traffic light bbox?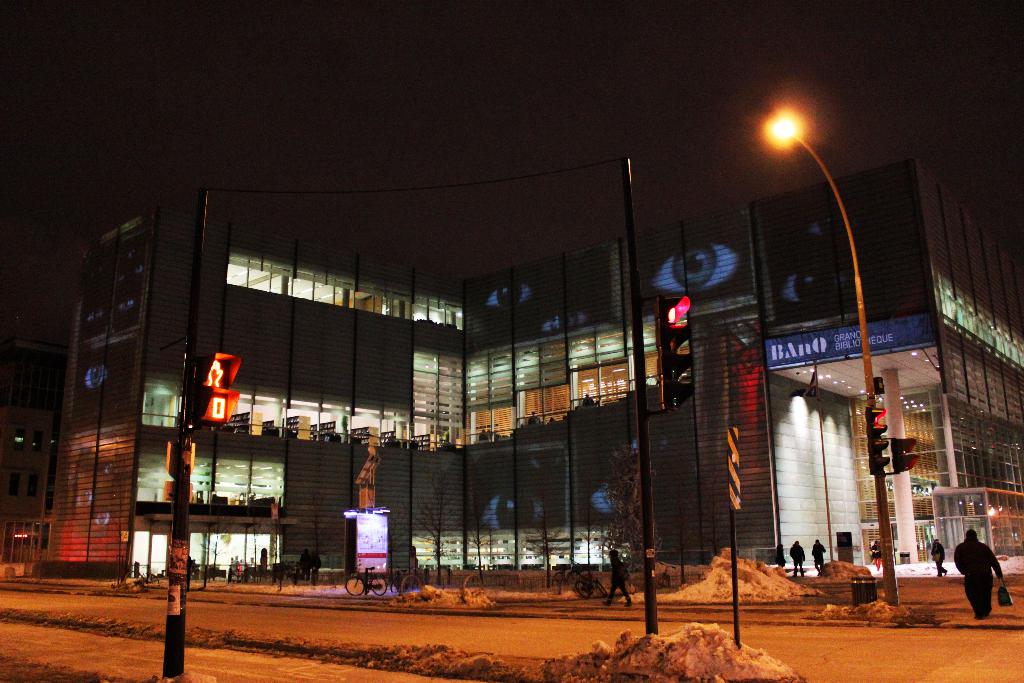
{"left": 657, "top": 294, "right": 696, "bottom": 415}
